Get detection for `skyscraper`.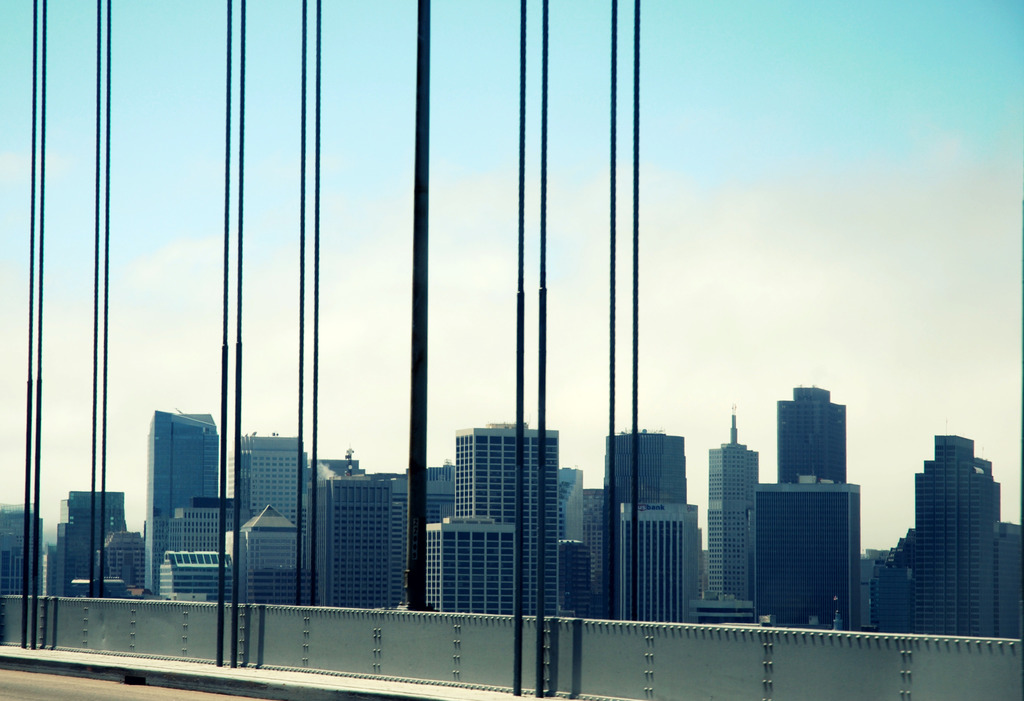
Detection: pyautogui.locateOnScreen(312, 461, 409, 613).
